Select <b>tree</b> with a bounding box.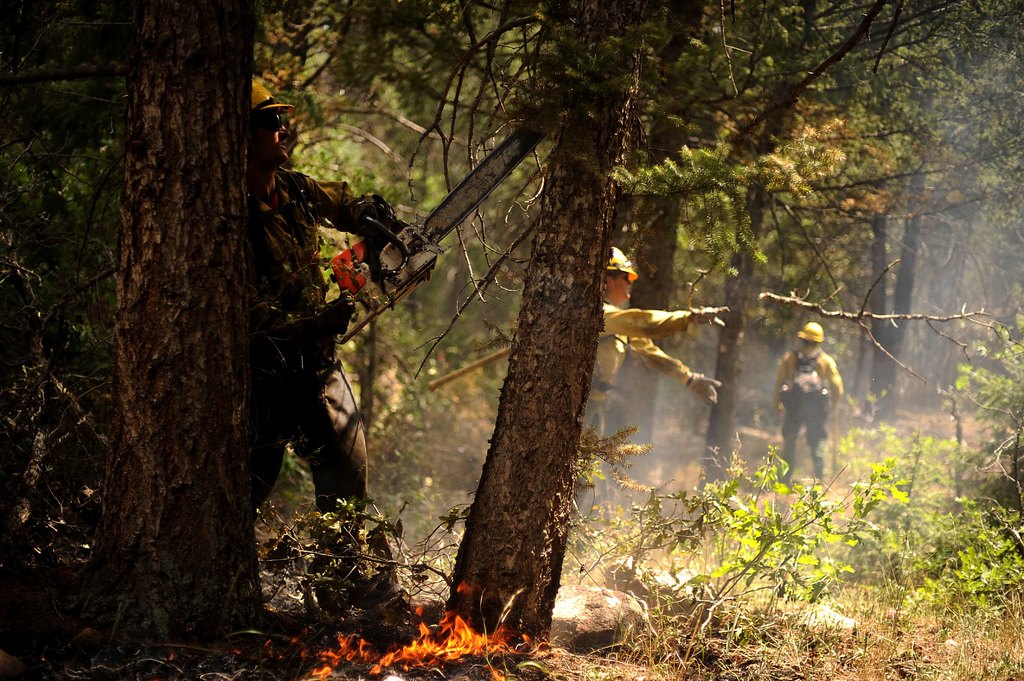
region(0, 0, 272, 630).
